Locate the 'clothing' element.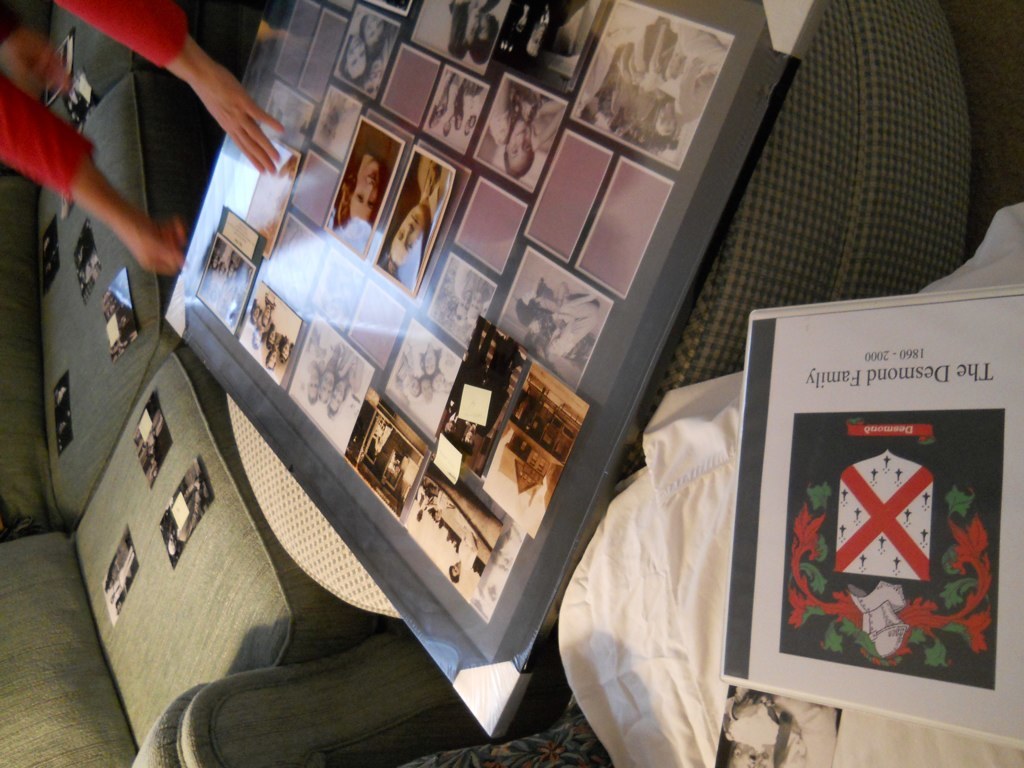
Element bbox: x1=463 y1=269 x2=497 y2=309.
